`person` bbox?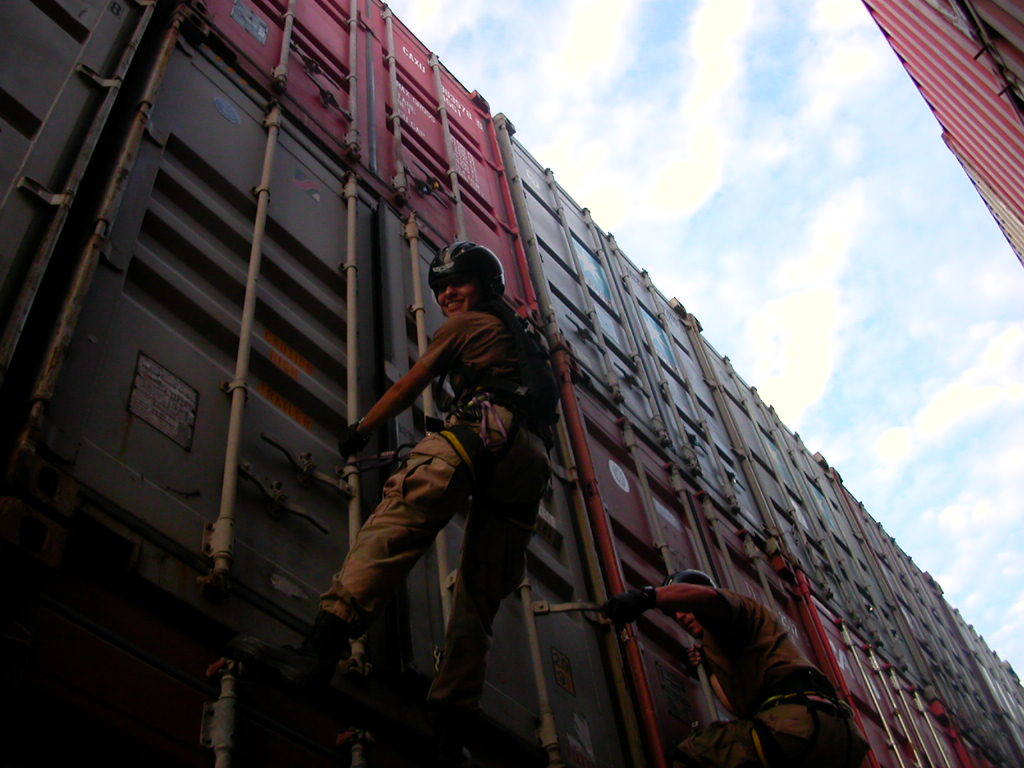
<bbox>598, 566, 869, 767</bbox>
